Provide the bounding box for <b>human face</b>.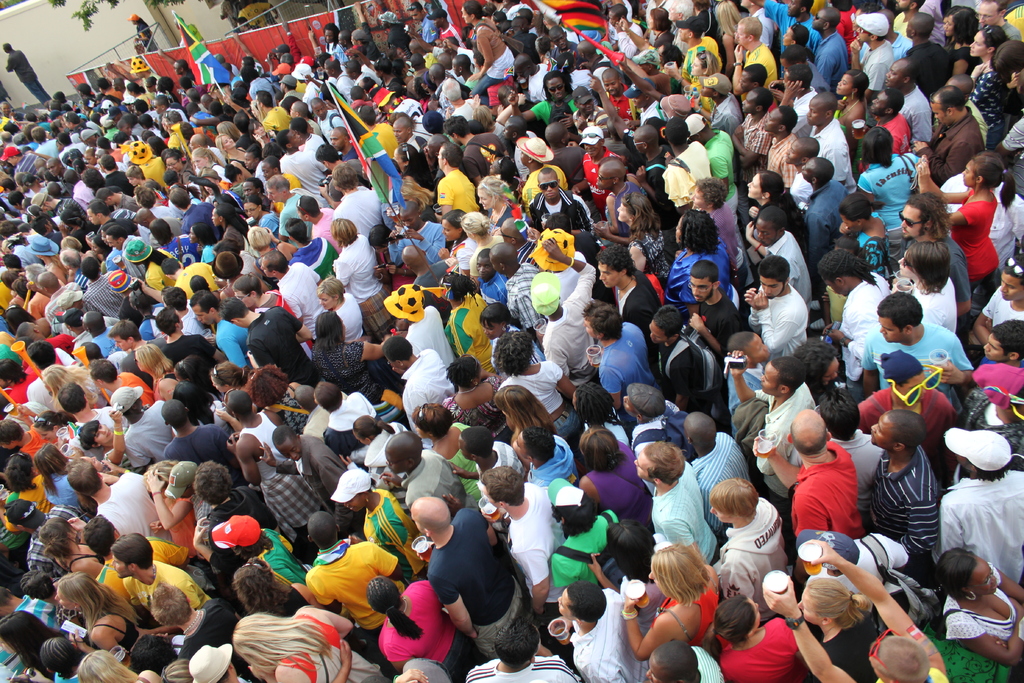
pyautogui.locateOnScreen(739, 74, 753, 95).
